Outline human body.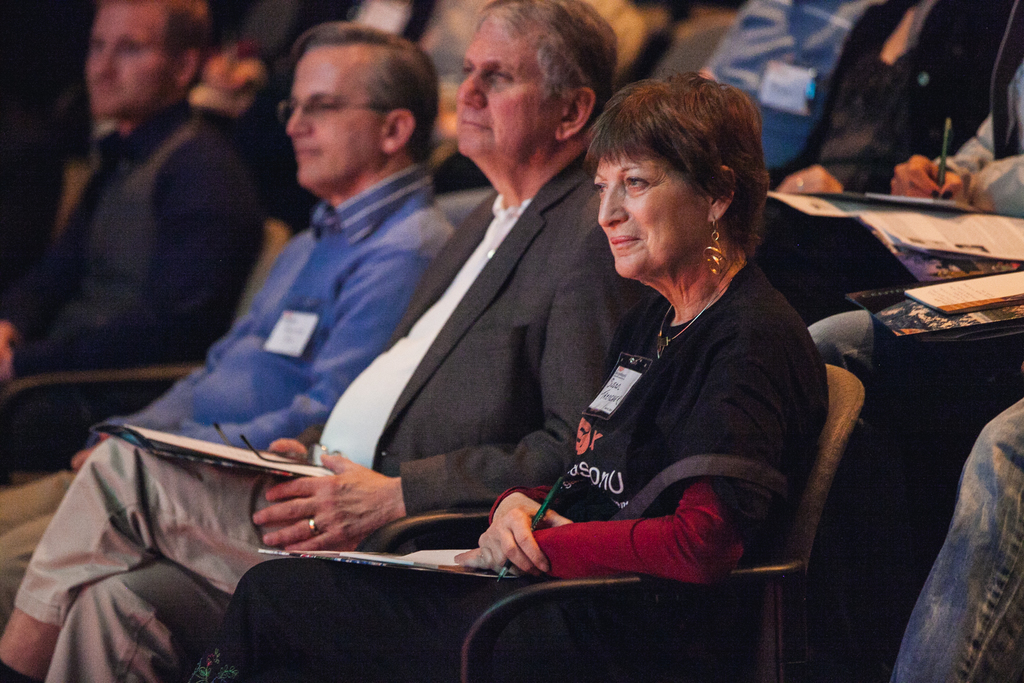
Outline: rect(804, 302, 1023, 682).
